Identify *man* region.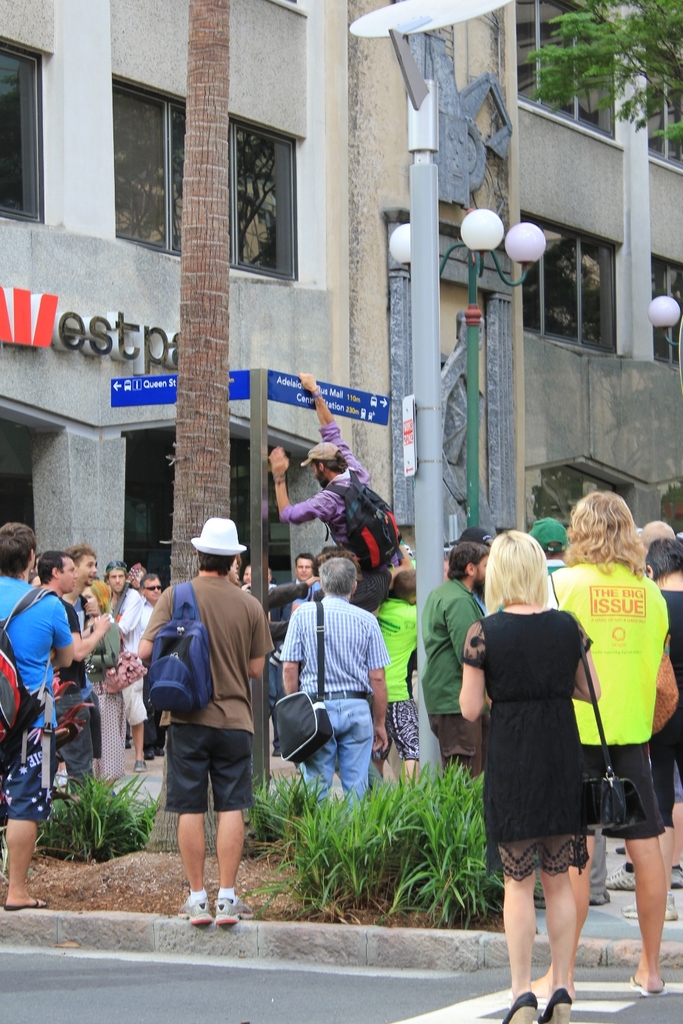
Region: [x1=0, y1=522, x2=76, y2=909].
